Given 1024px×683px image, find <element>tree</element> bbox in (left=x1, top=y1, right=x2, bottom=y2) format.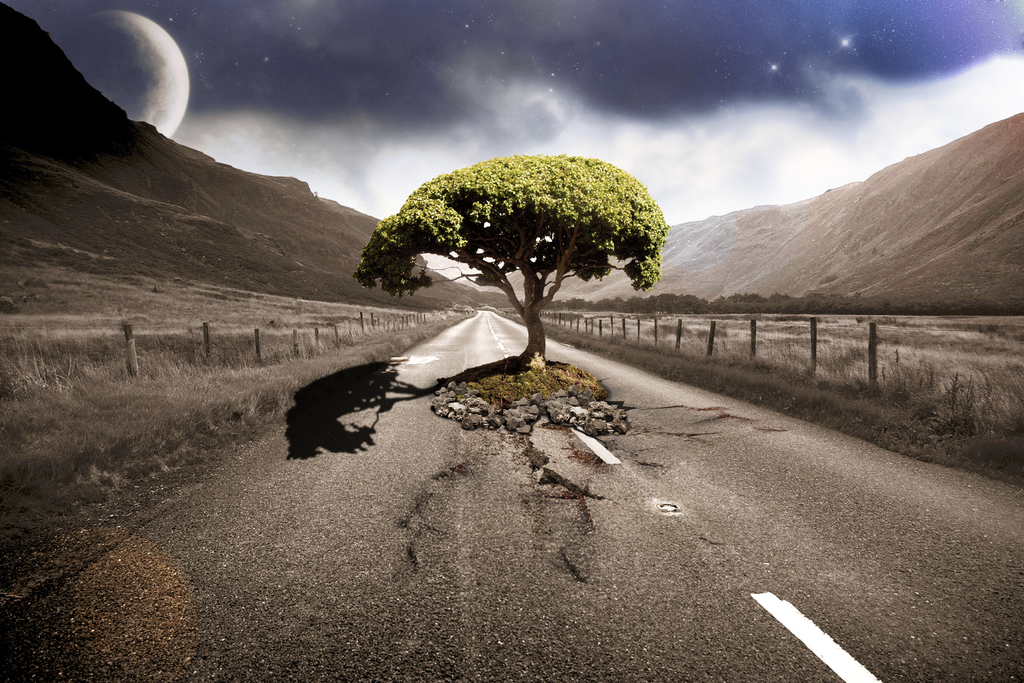
(left=358, top=131, right=675, bottom=366).
